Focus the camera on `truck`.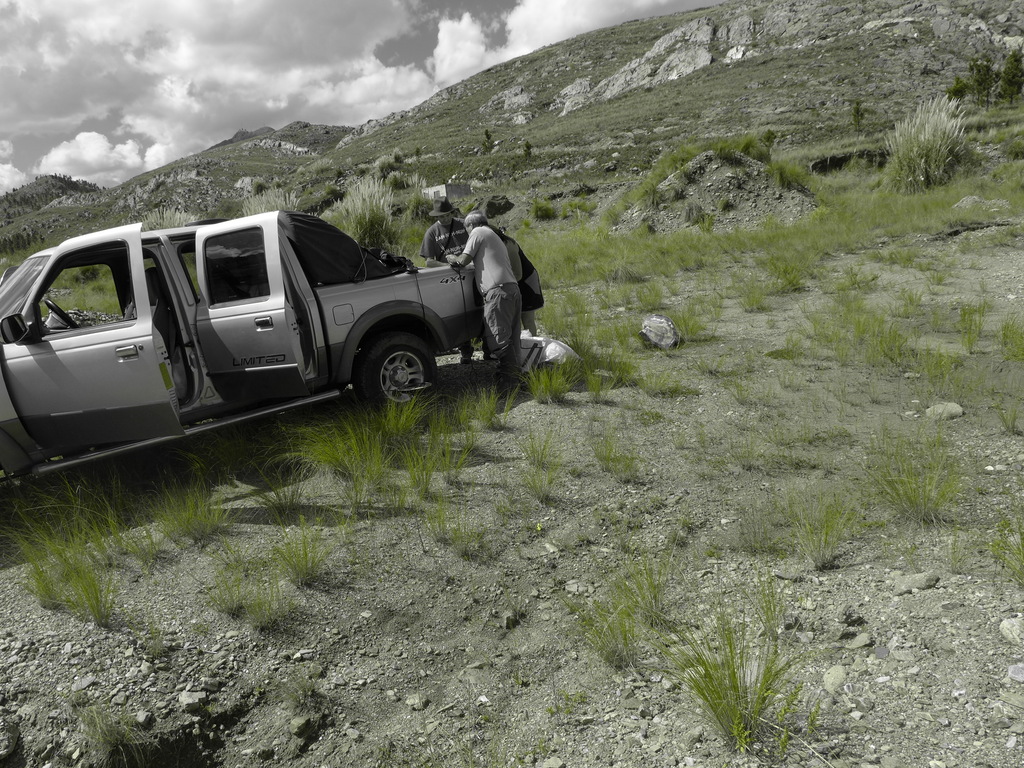
Focus region: (x1=0, y1=193, x2=524, y2=494).
